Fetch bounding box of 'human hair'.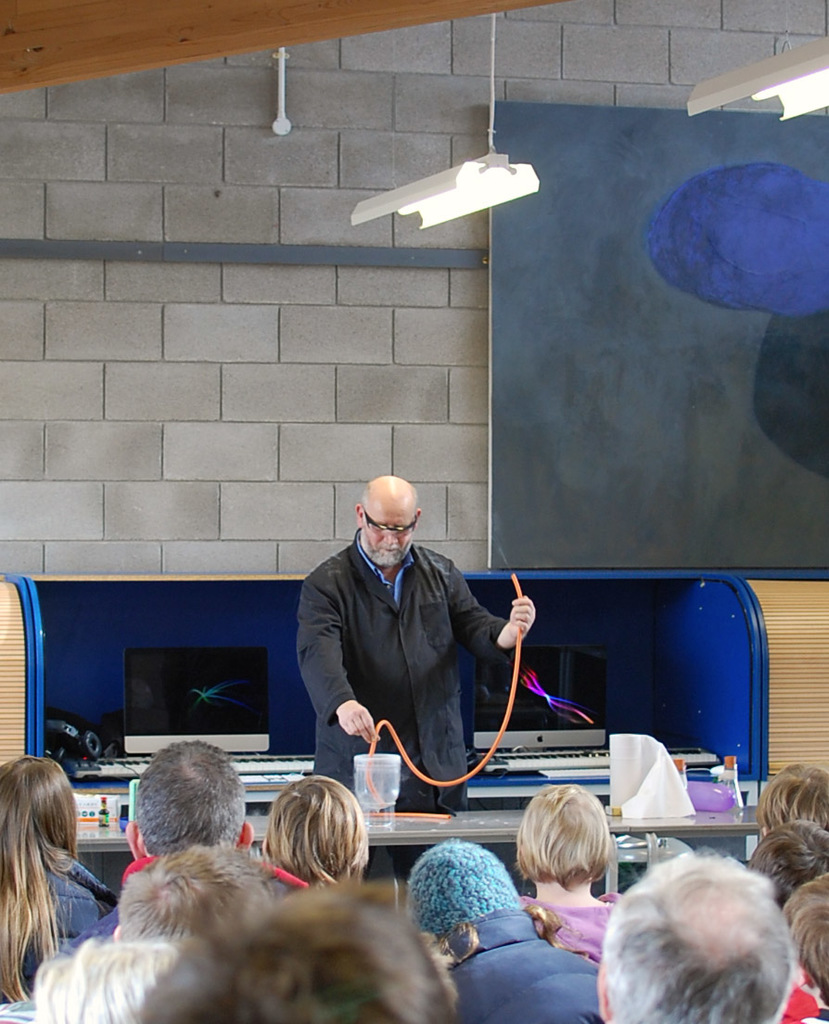
Bbox: bbox(114, 839, 272, 939).
